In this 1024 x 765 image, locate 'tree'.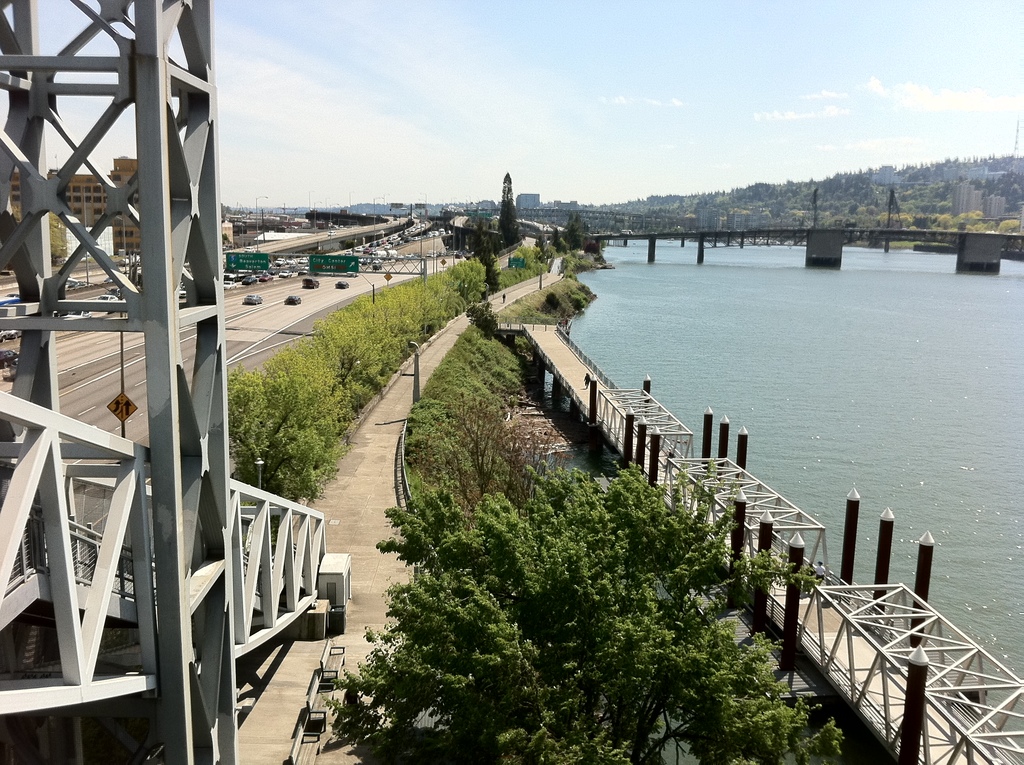
Bounding box: BBox(327, 453, 840, 764).
